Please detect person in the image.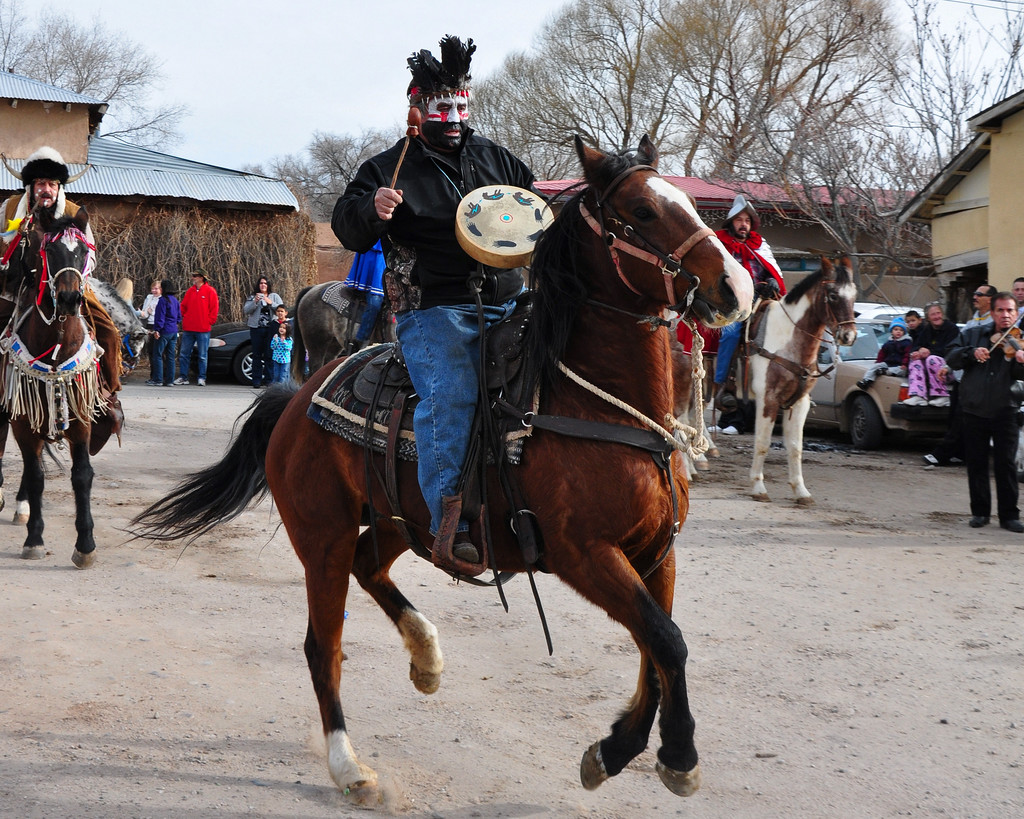
box=[113, 274, 135, 306].
